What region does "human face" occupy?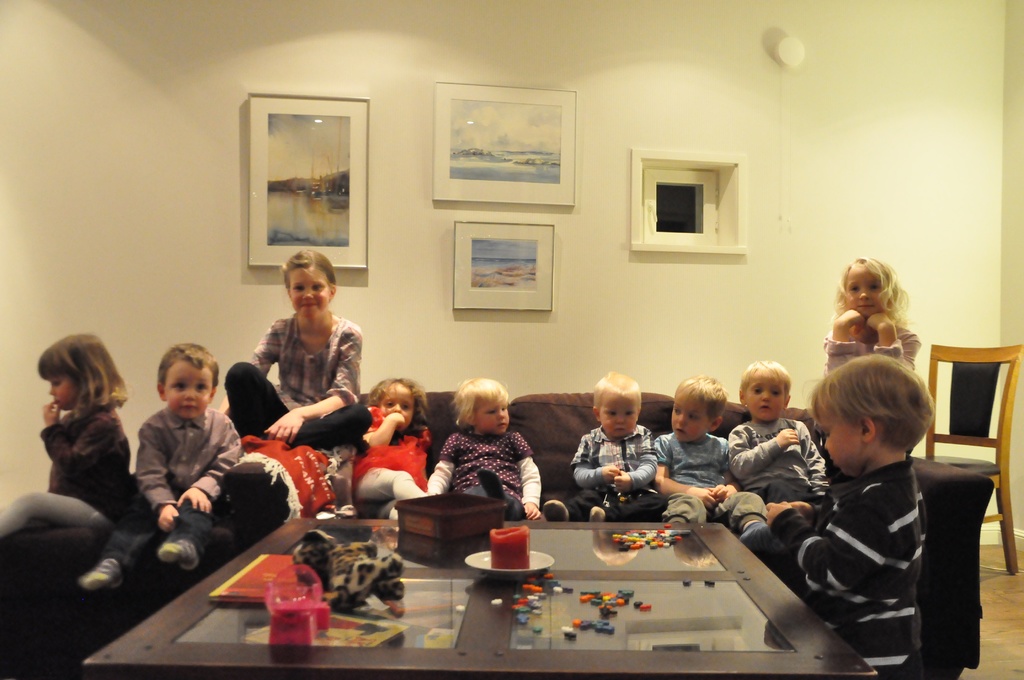
[746, 375, 786, 423].
